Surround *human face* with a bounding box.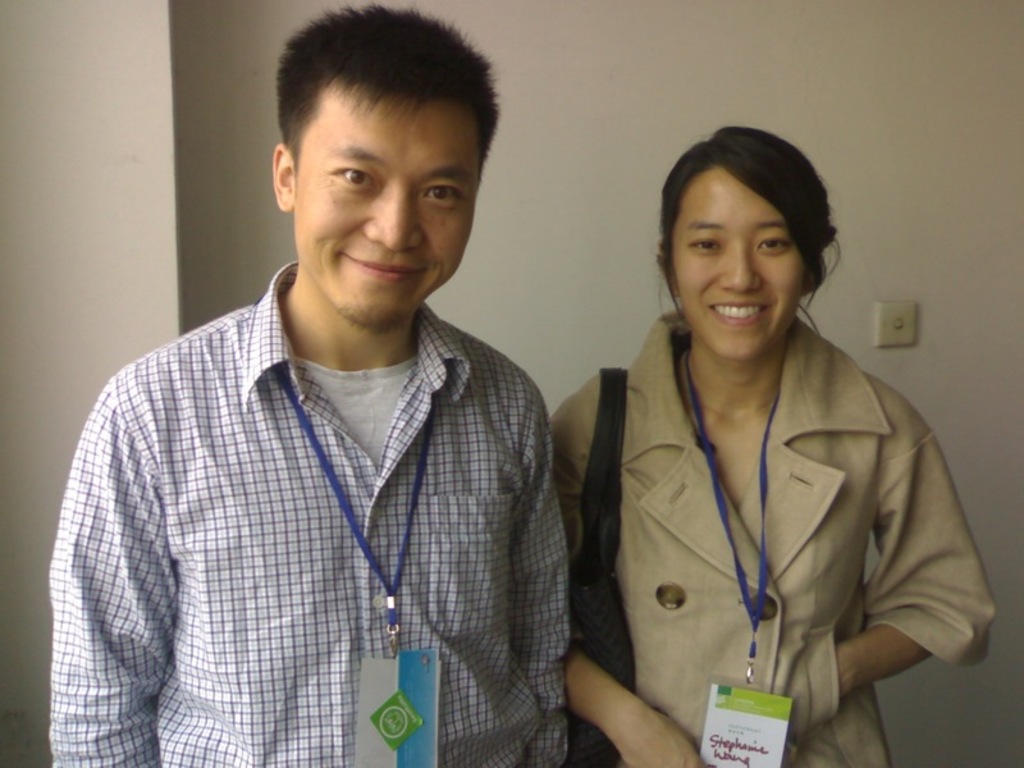
285 97 480 328.
